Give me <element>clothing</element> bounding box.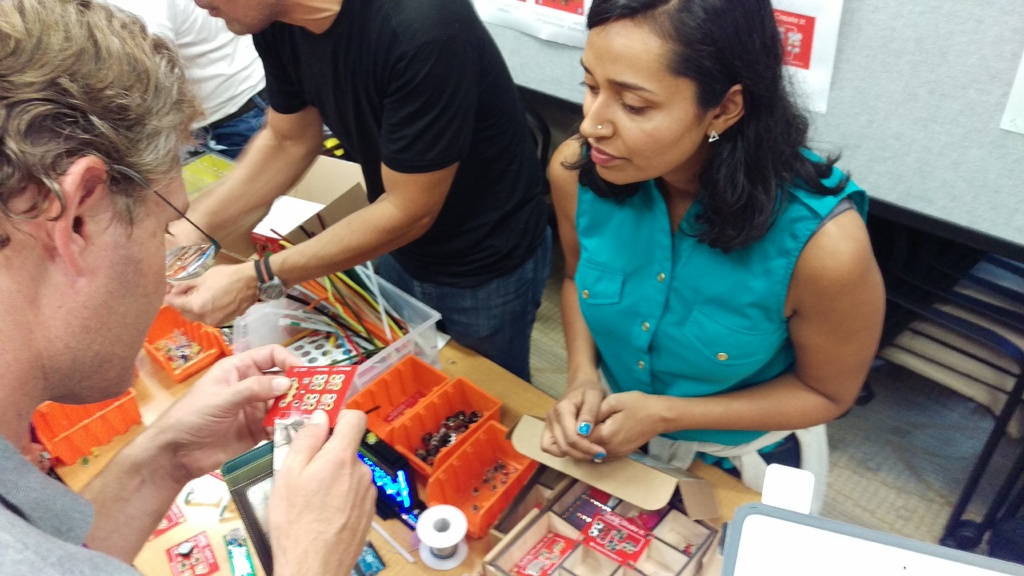
box(0, 435, 138, 575).
